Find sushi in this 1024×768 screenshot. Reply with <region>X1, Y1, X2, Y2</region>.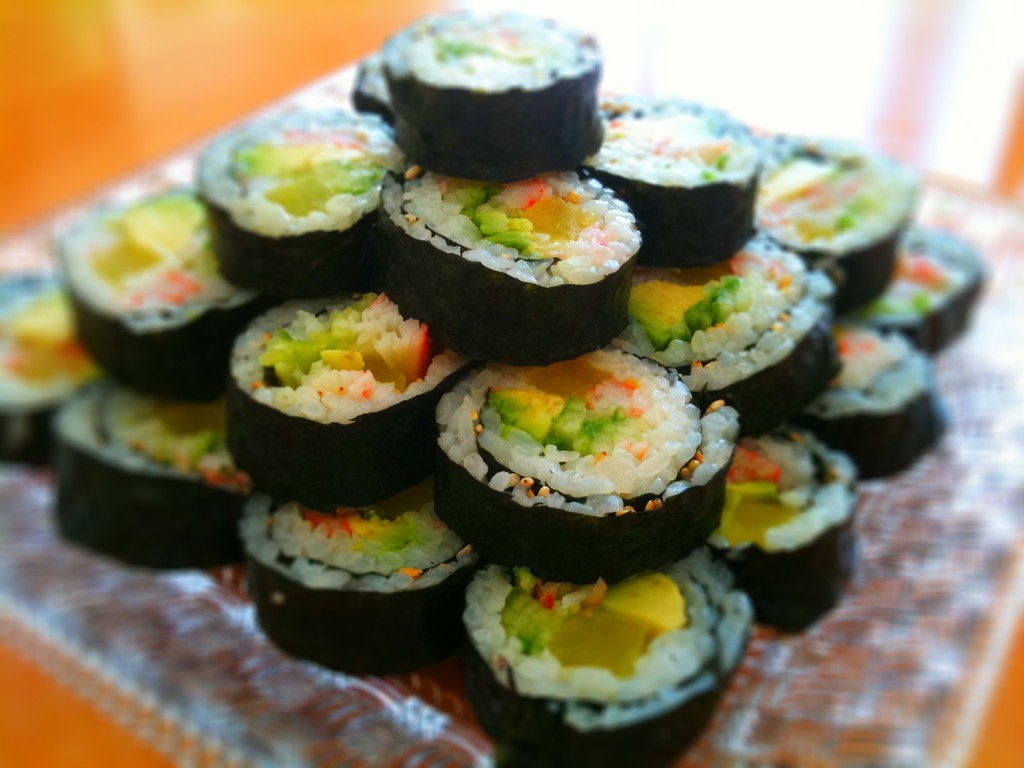
<region>441, 353, 708, 565</region>.
